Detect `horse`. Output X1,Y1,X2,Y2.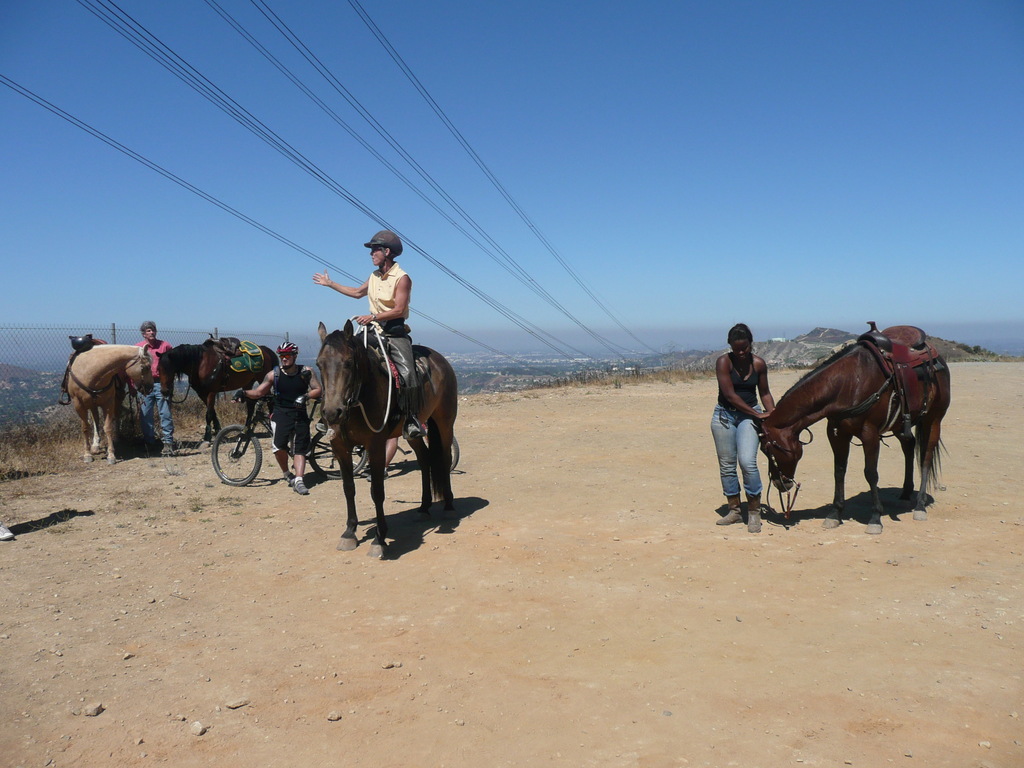
65,341,157,465.
